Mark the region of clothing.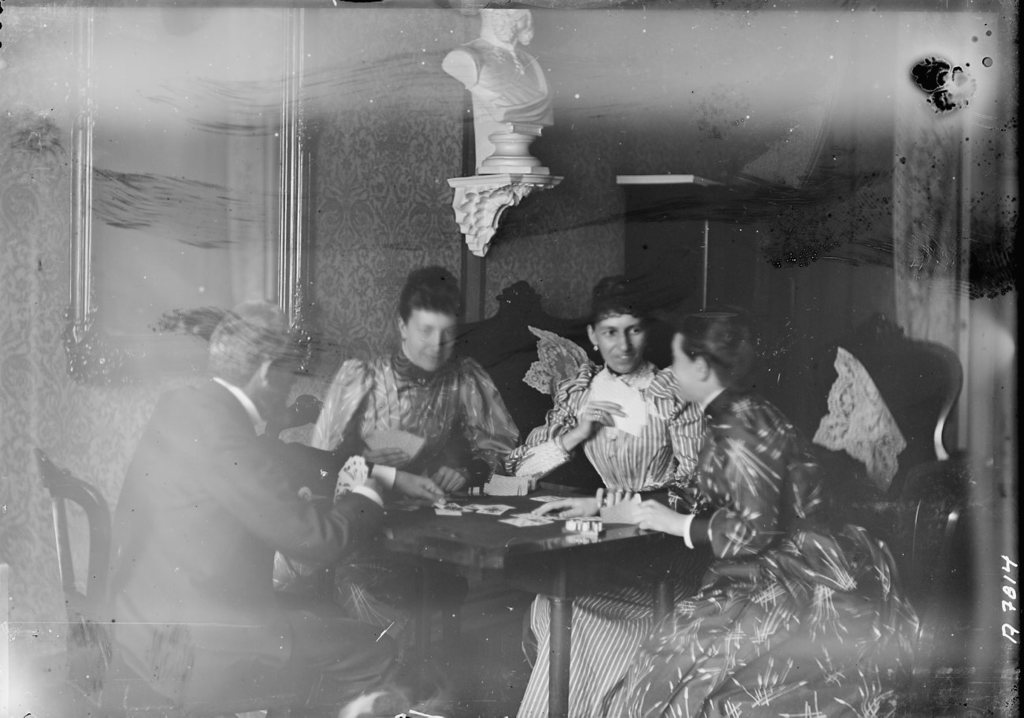
Region: (100,372,399,717).
